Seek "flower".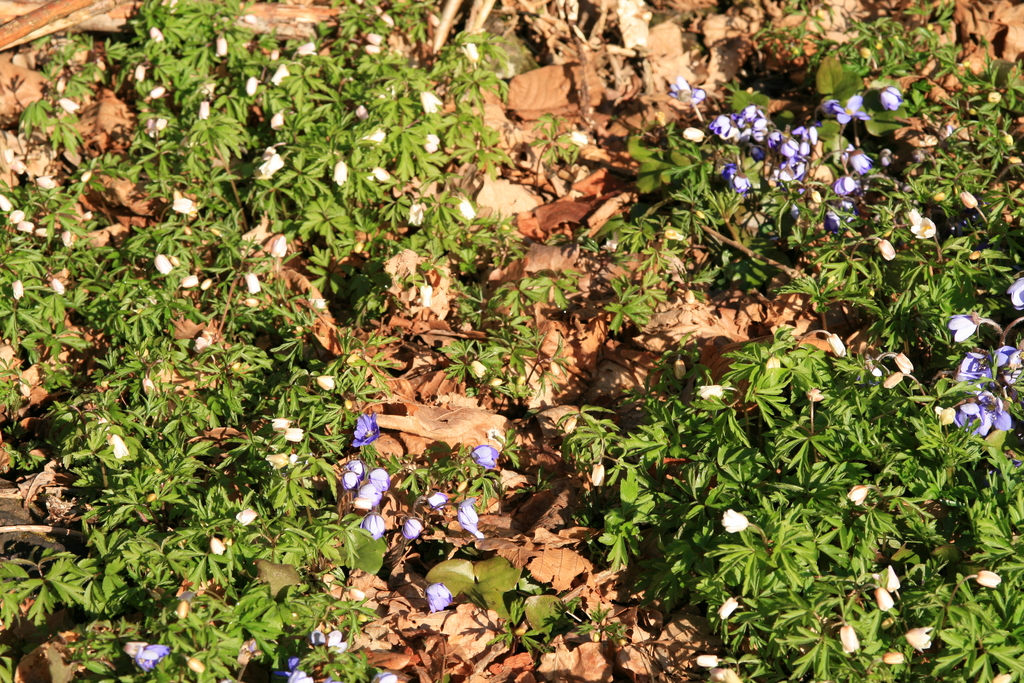
locate(956, 188, 982, 210).
